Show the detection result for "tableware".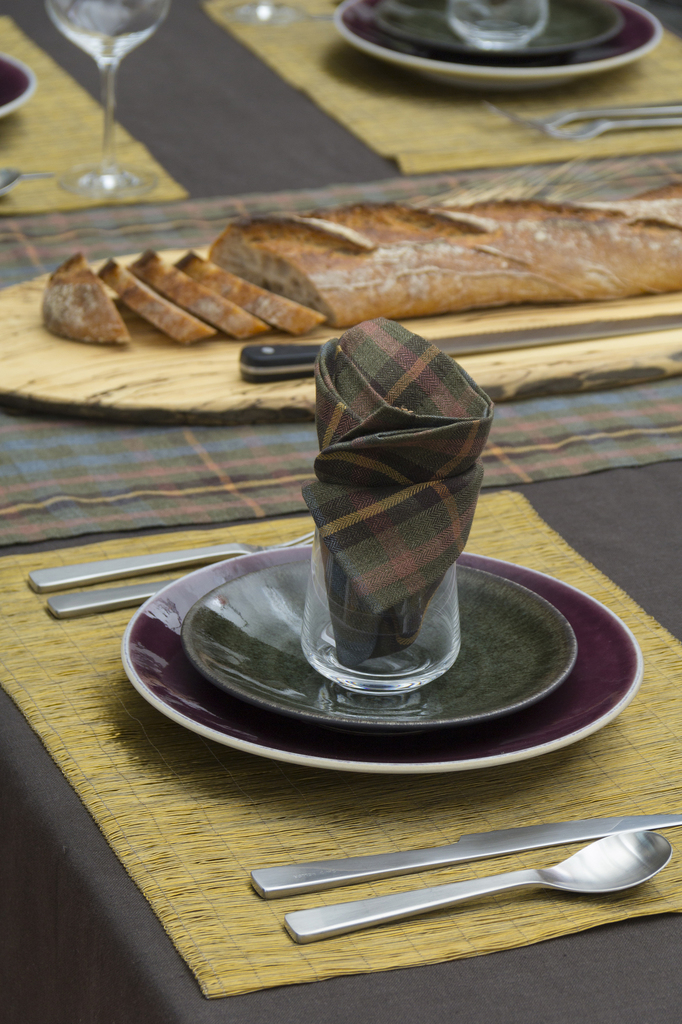
locate(46, 582, 179, 627).
